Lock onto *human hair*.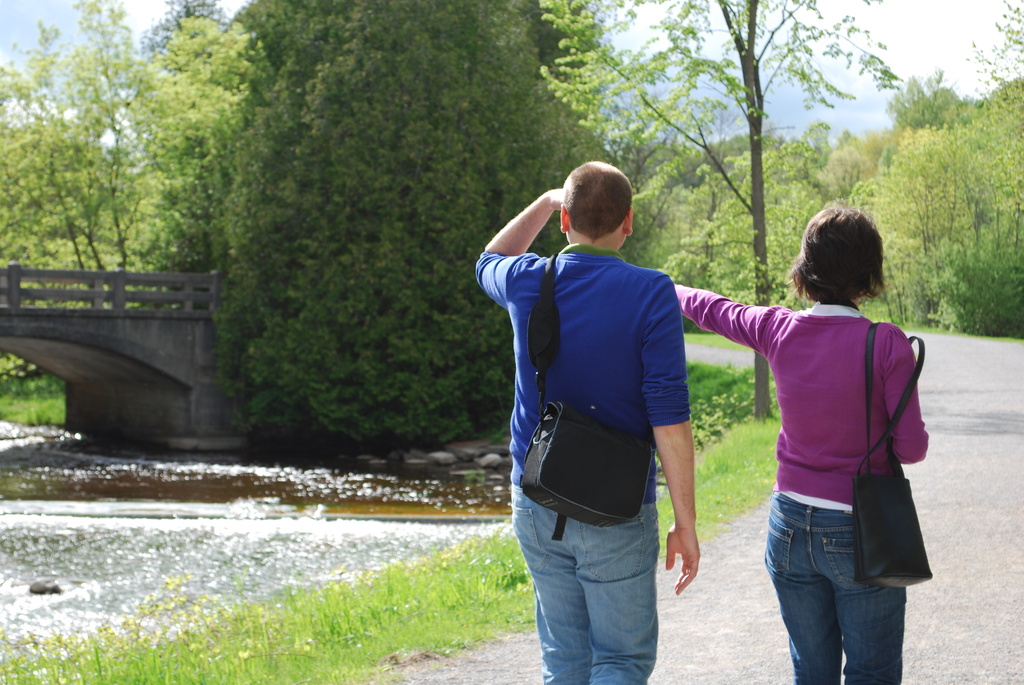
Locked: locate(561, 161, 635, 241).
